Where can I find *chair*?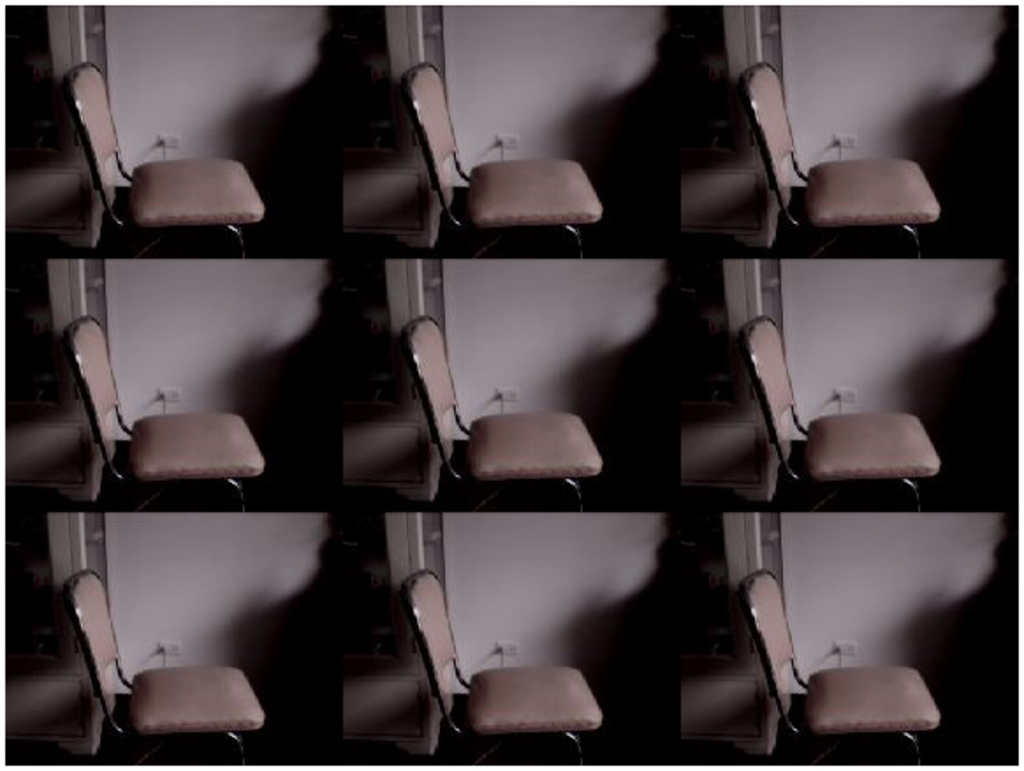
You can find it at (x1=737, y1=567, x2=940, y2=766).
